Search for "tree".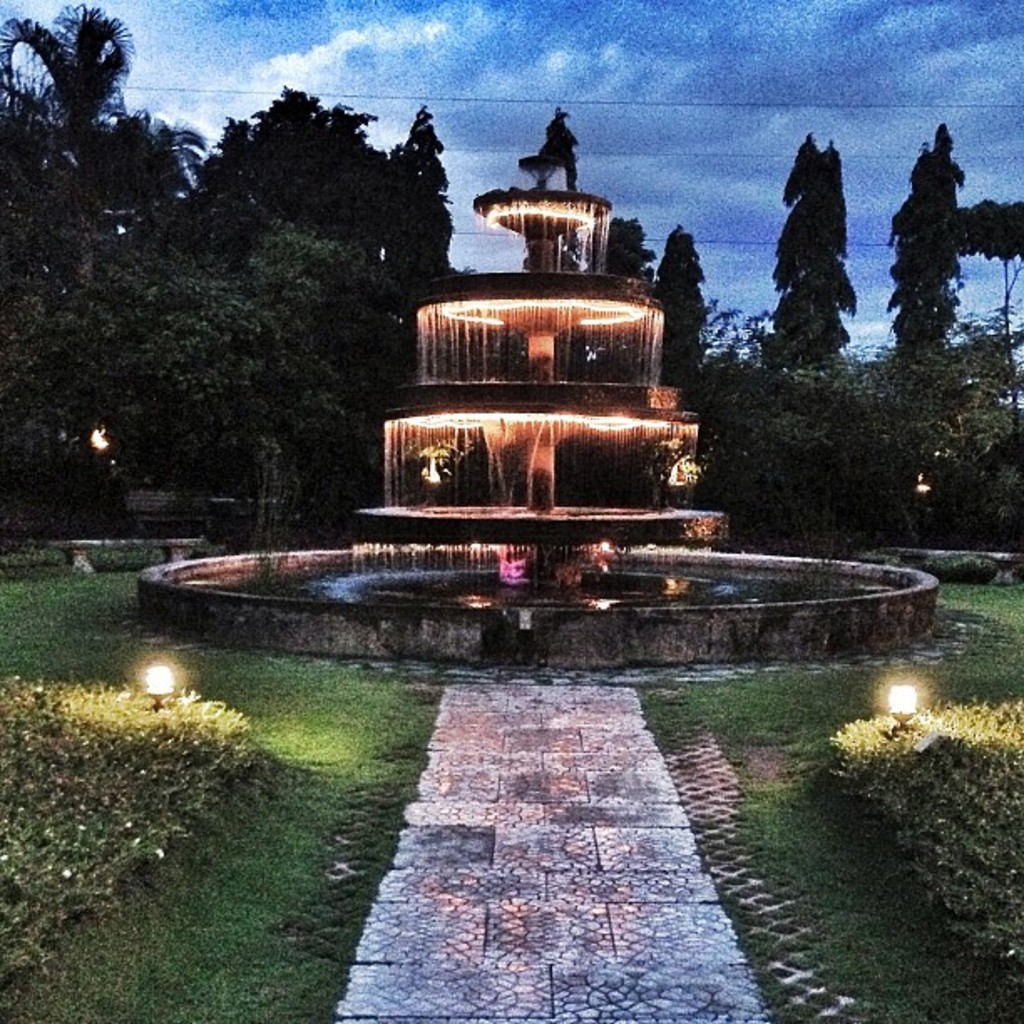
Found at [x1=942, y1=336, x2=1022, y2=530].
